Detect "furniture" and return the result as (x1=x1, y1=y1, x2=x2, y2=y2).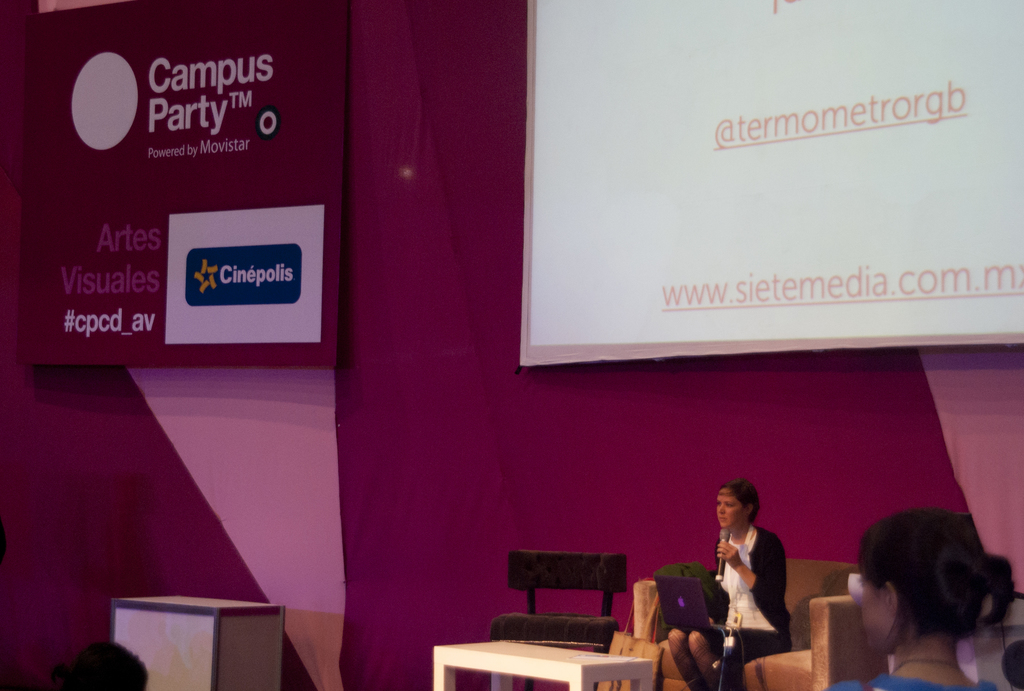
(x1=633, y1=558, x2=887, y2=690).
